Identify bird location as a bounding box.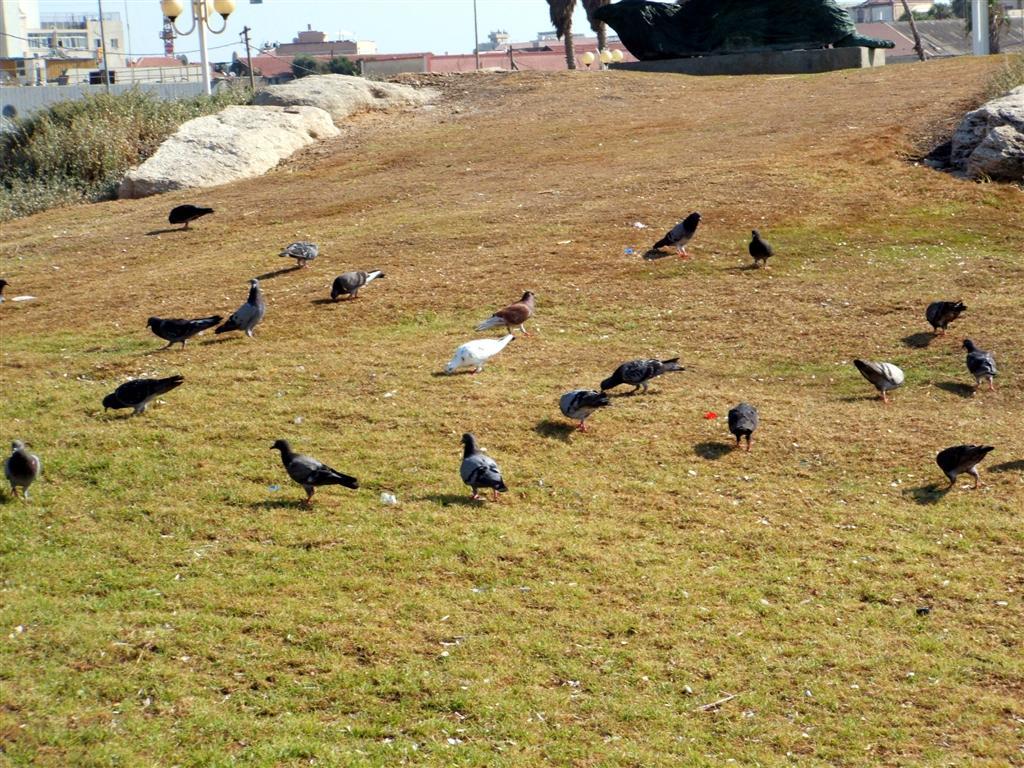
6 438 41 498.
